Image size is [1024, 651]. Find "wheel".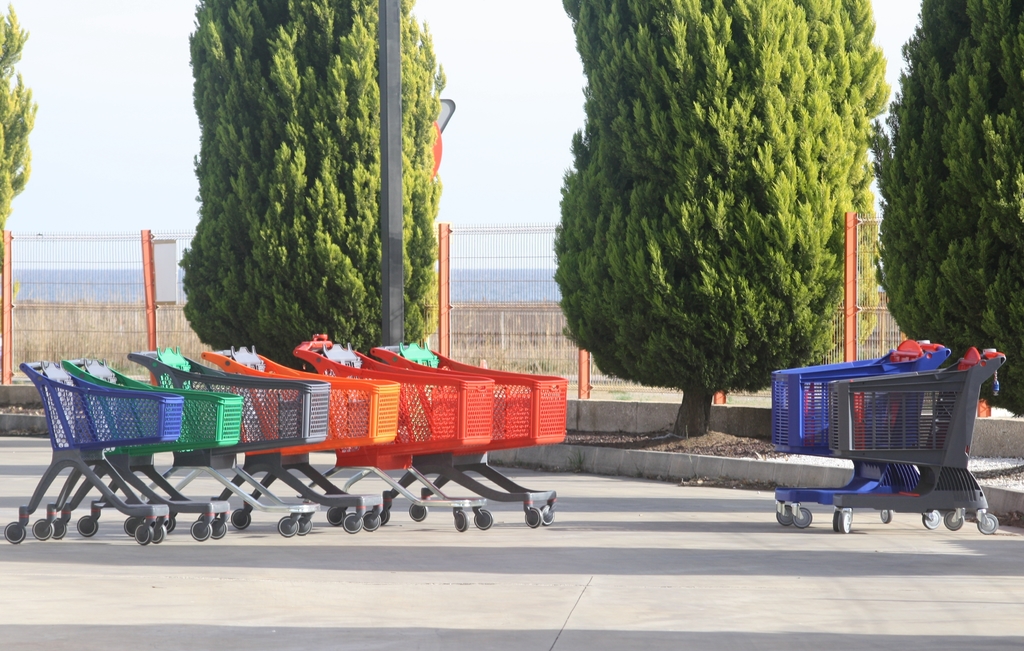
crop(477, 511, 495, 531).
